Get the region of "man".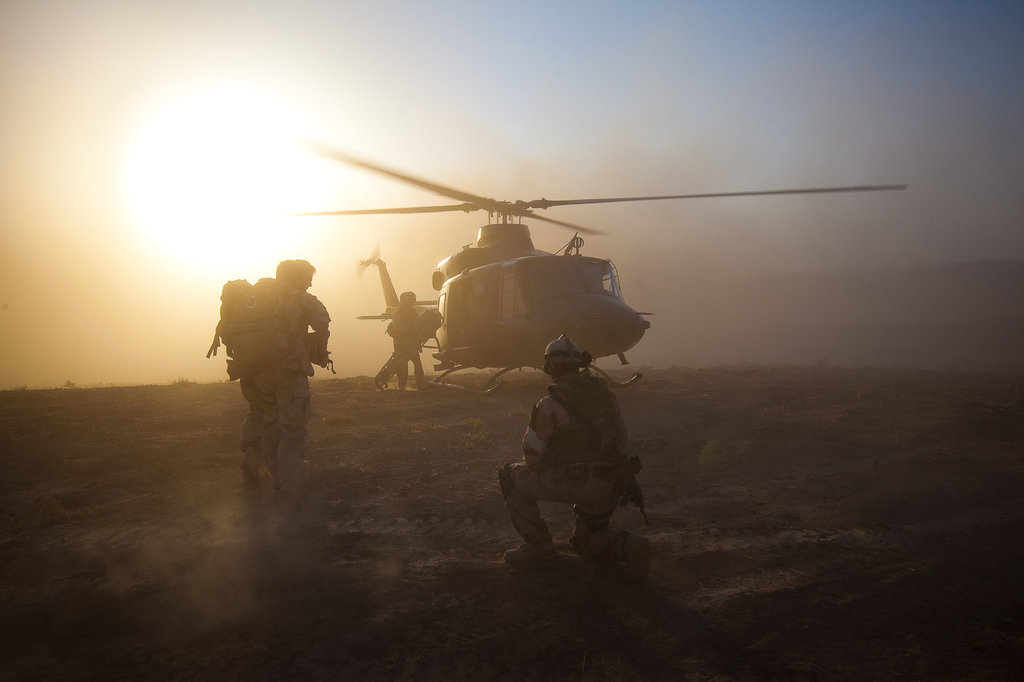
left=382, top=291, right=428, bottom=393.
